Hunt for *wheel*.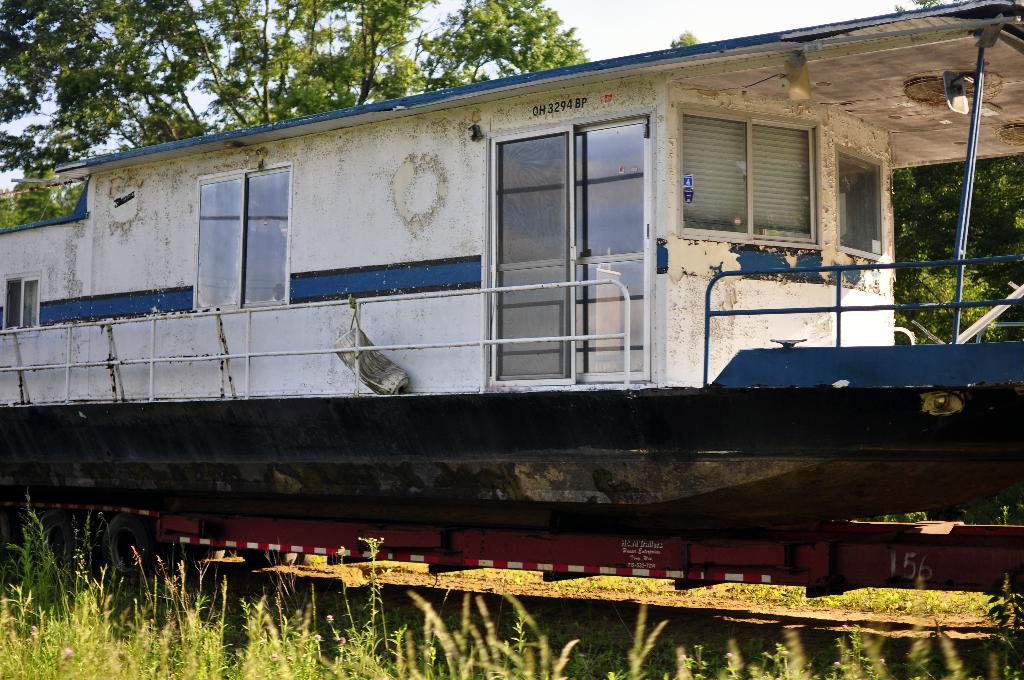
Hunted down at x1=178, y1=545, x2=225, y2=592.
